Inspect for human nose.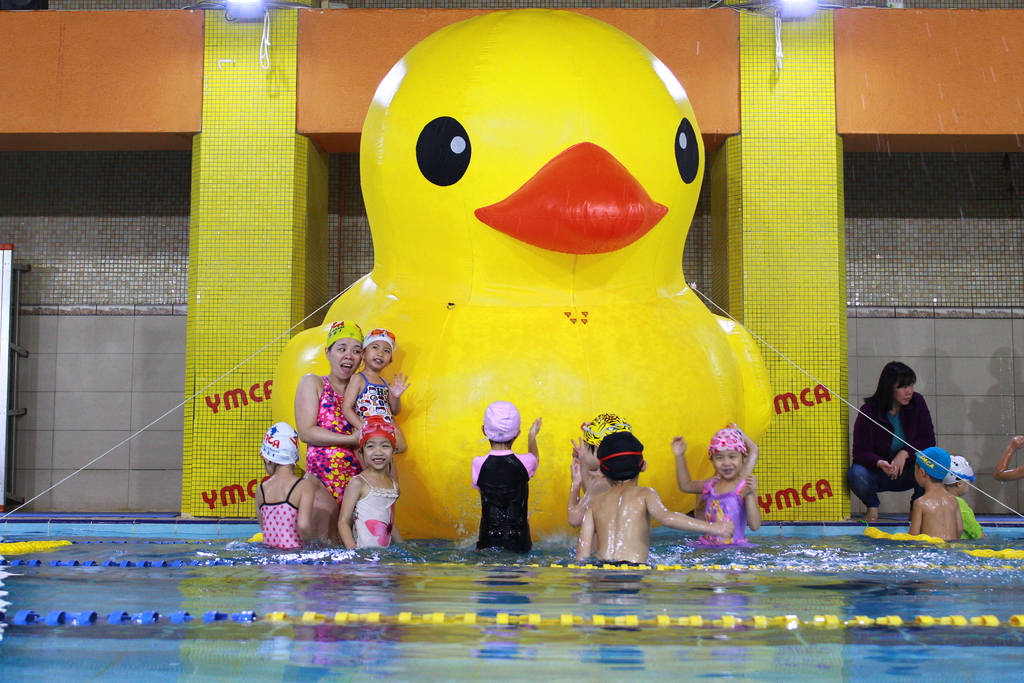
Inspection: left=371, top=446, right=385, bottom=456.
